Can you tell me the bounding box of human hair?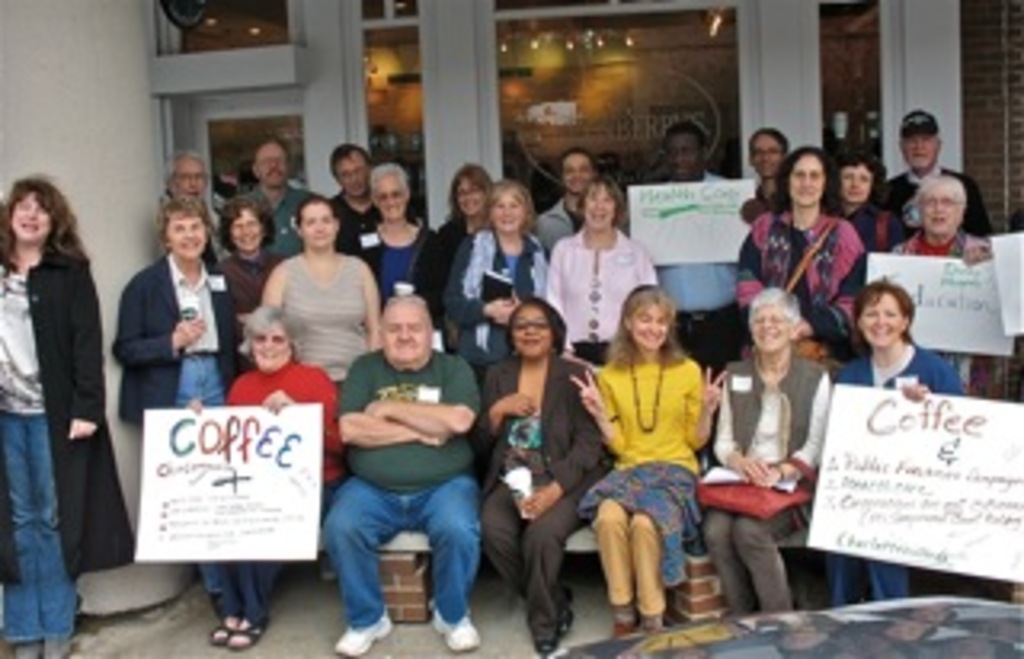
506:294:566:358.
